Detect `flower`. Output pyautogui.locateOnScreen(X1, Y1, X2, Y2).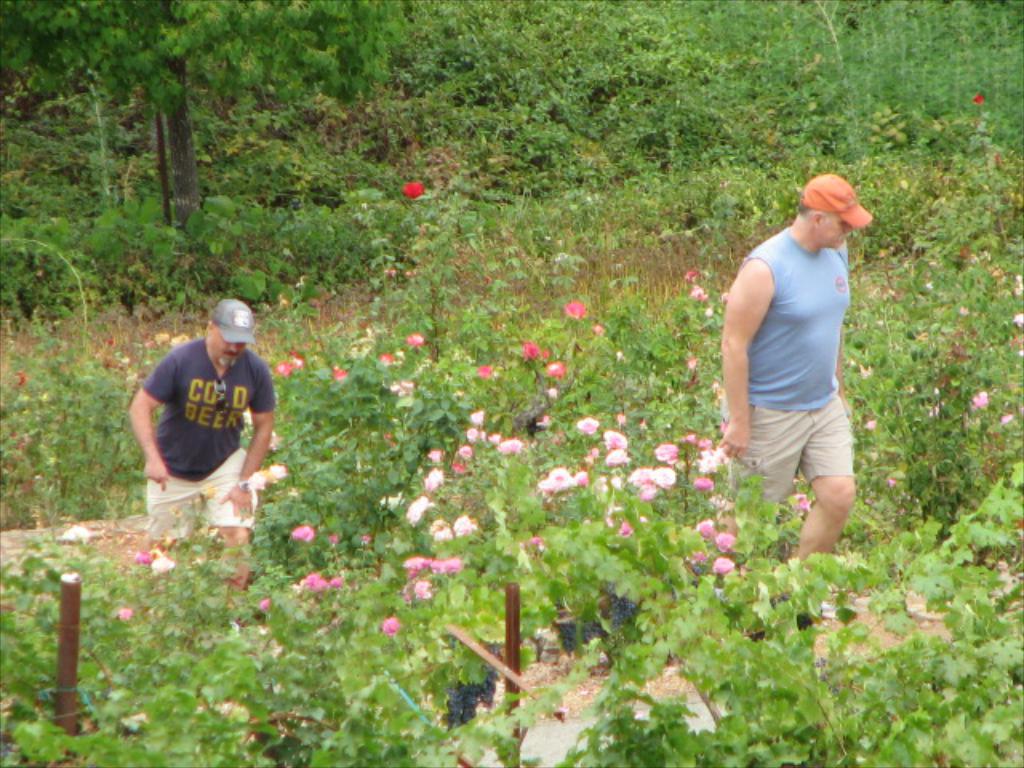
pyautogui.locateOnScreen(56, 522, 93, 554).
